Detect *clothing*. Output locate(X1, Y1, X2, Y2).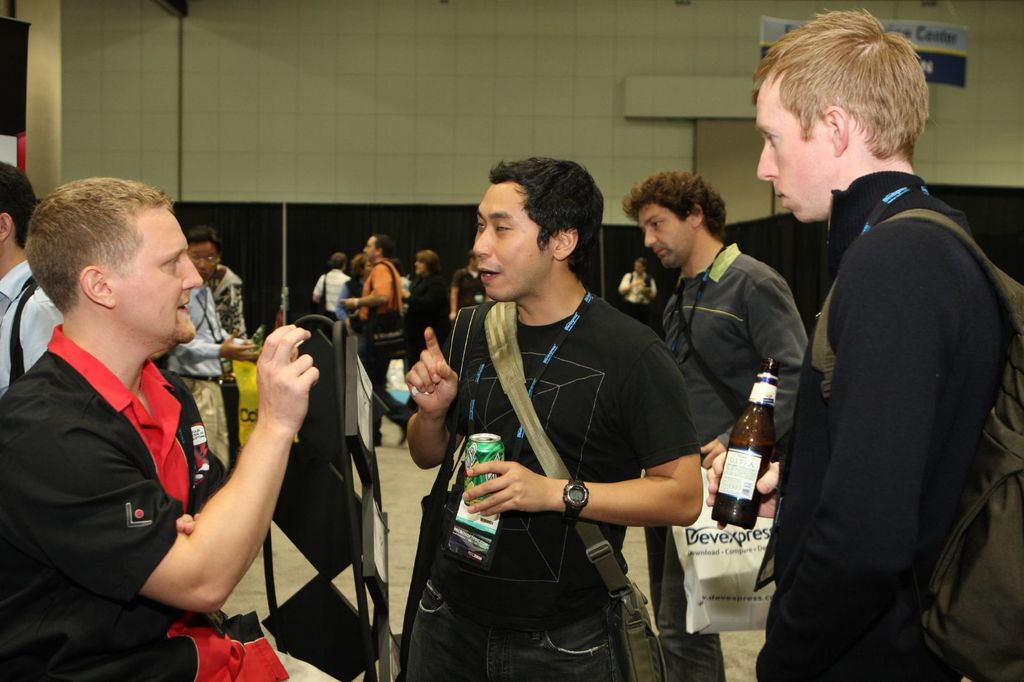
locate(171, 282, 242, 459).
